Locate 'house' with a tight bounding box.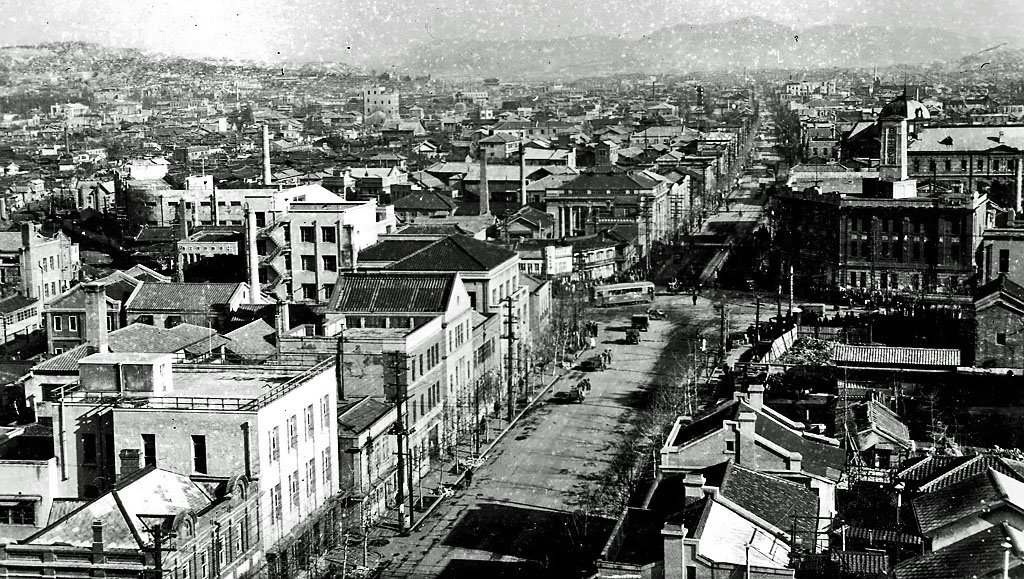
region(0, 176, 48, 222).
